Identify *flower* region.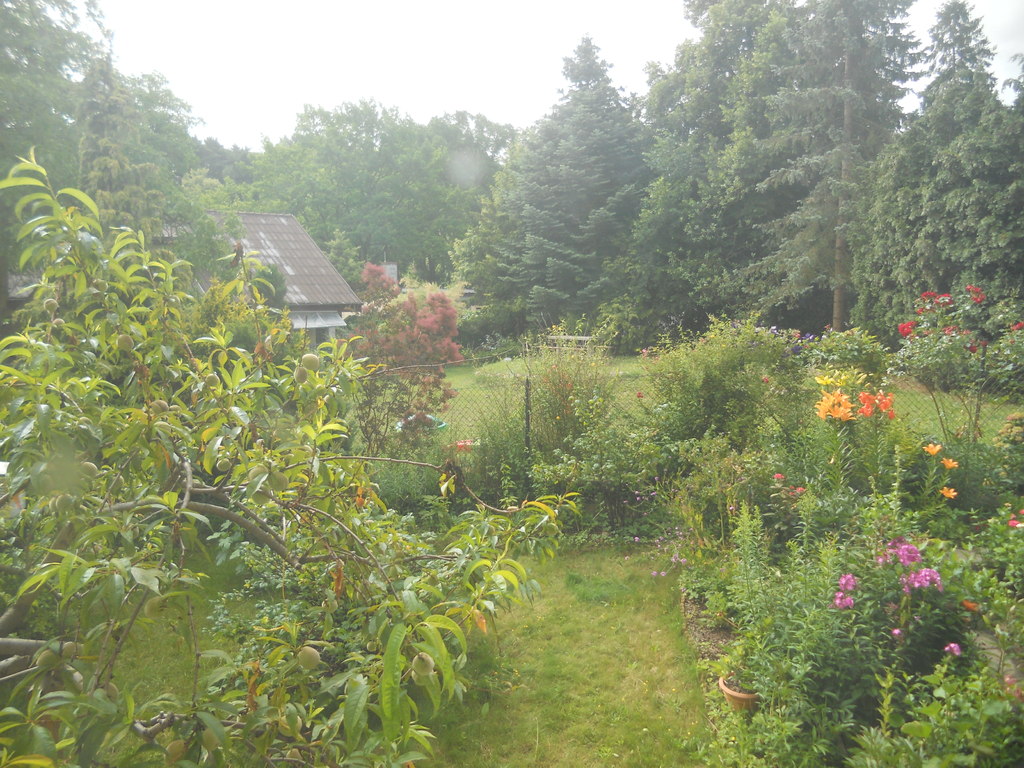
Region: [945, 642, 961, 655].
